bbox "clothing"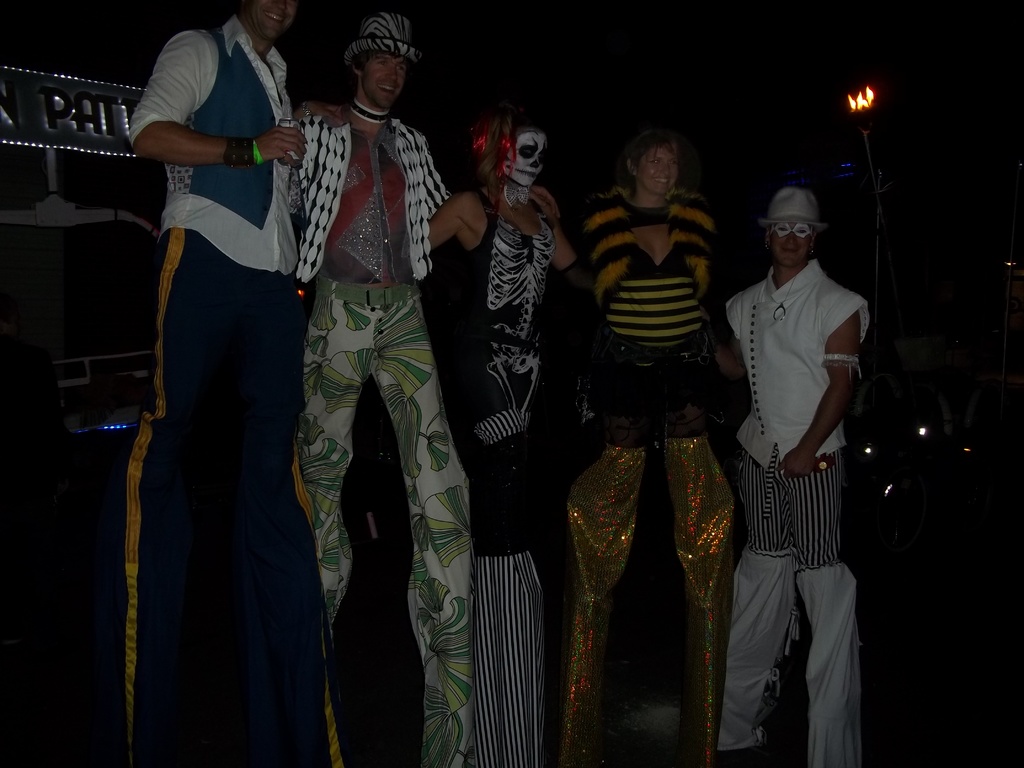
{"left": 463, "top": 195, "right": 572, "bottom": 762}
